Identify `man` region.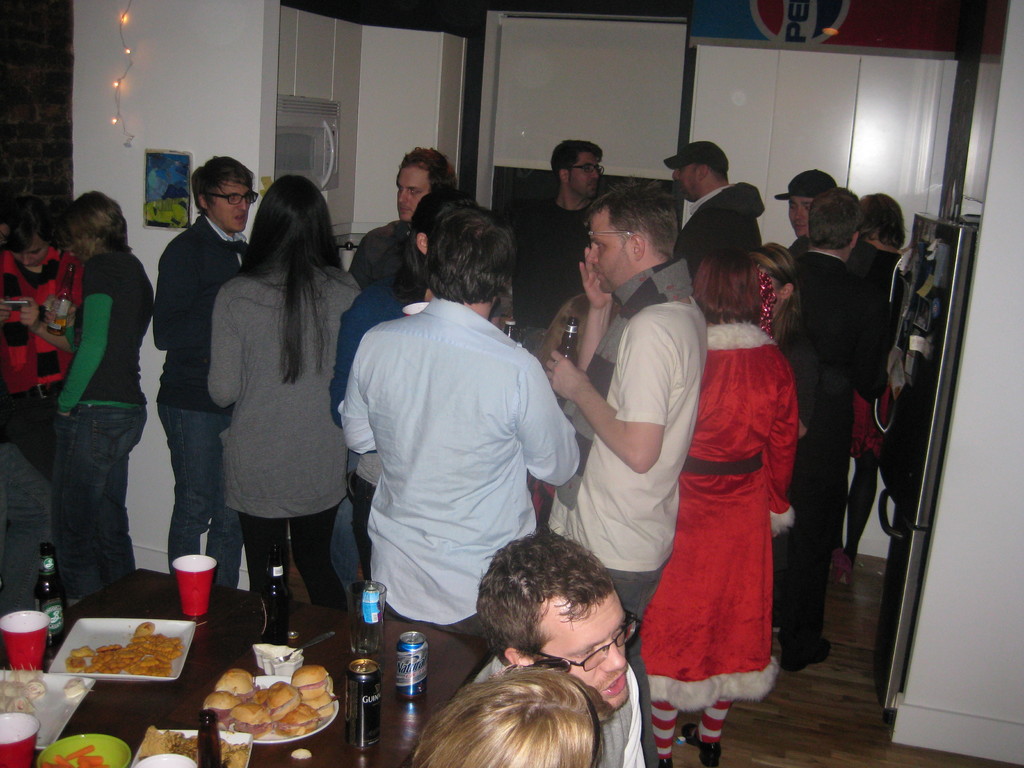
Region: BBox(551, 161, 723, 706).
